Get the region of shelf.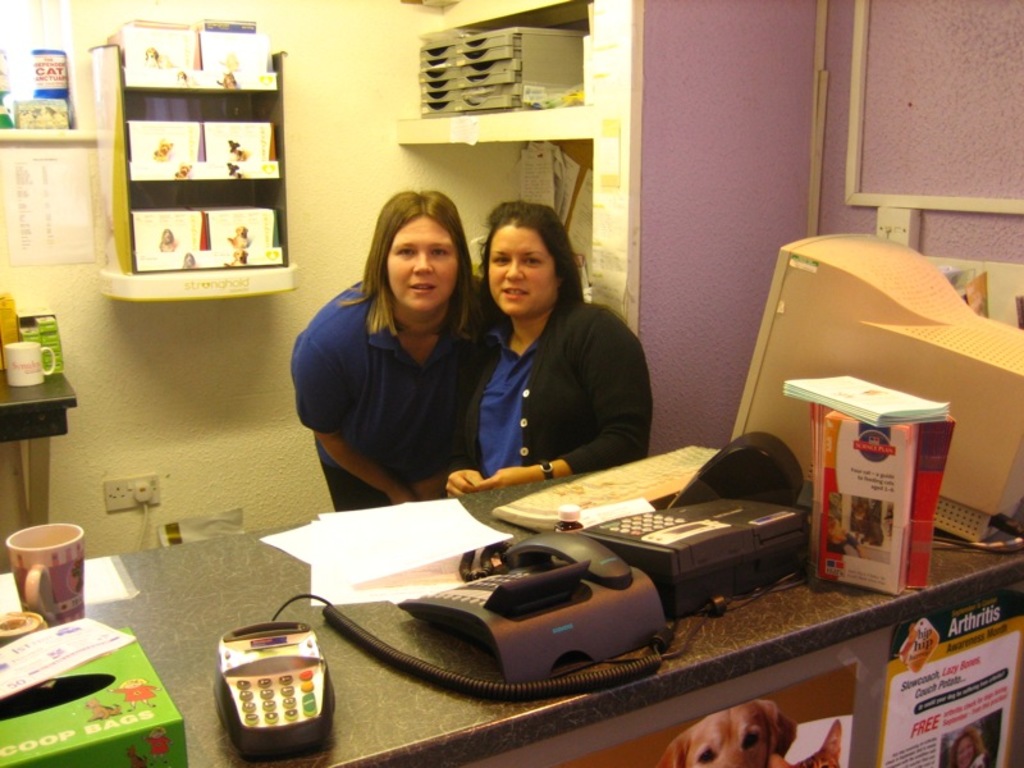
(left=129, top=180, right=293, bottom=280).
